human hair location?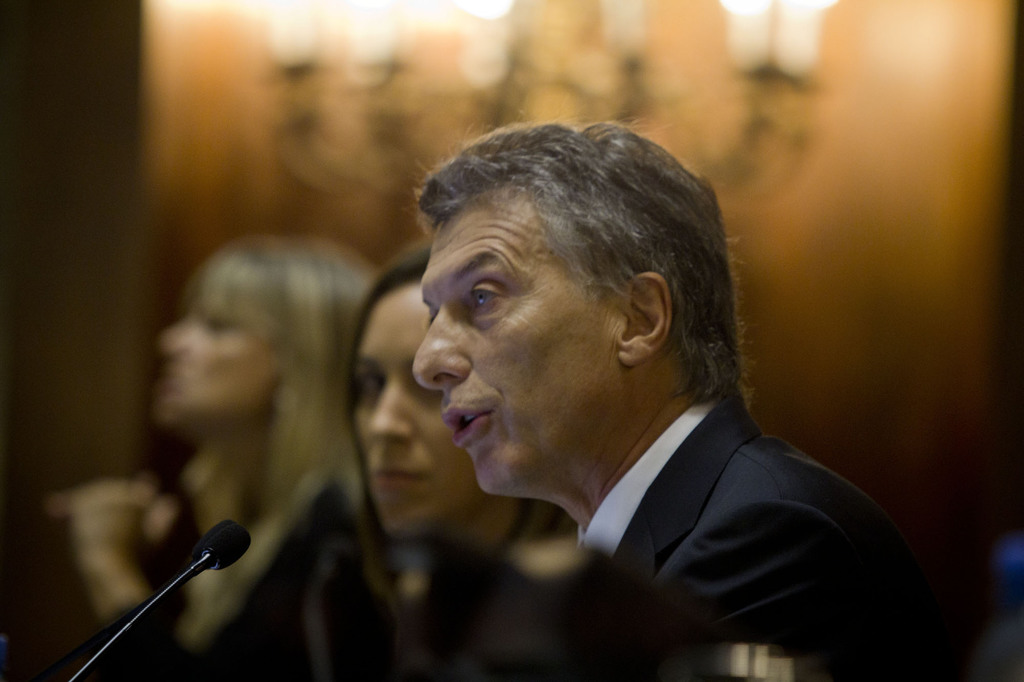
<box>424,116,732,460</box>
